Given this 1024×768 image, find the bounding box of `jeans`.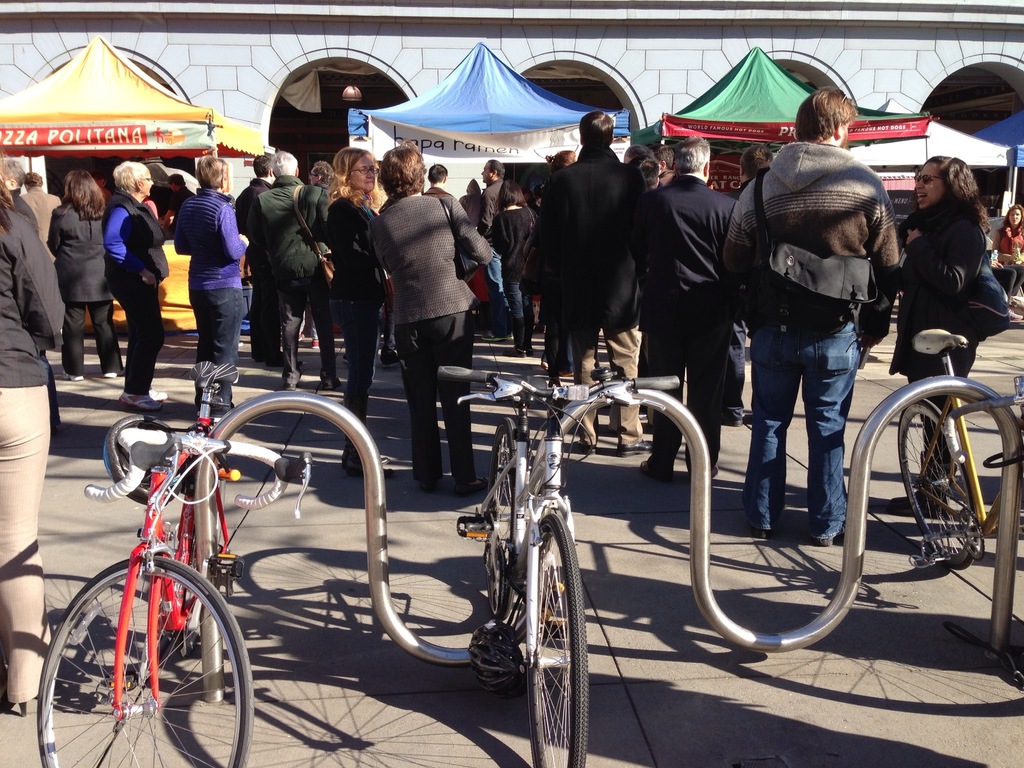
locate(738, 309, 860, 546).
